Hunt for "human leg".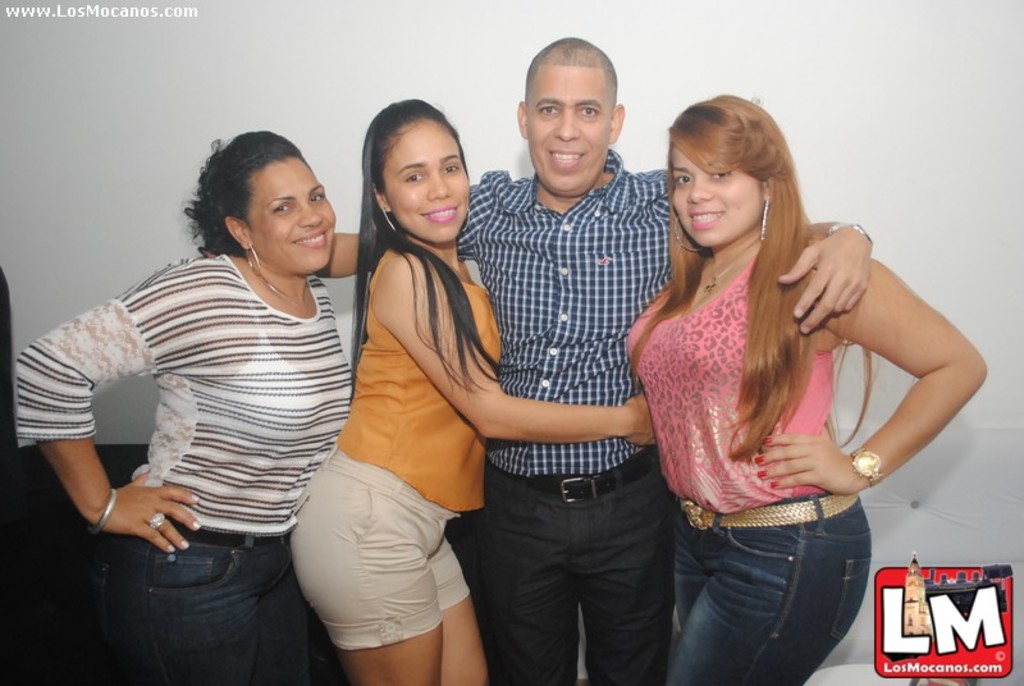
Hunted down at crop(257, 581, 320, 685).
